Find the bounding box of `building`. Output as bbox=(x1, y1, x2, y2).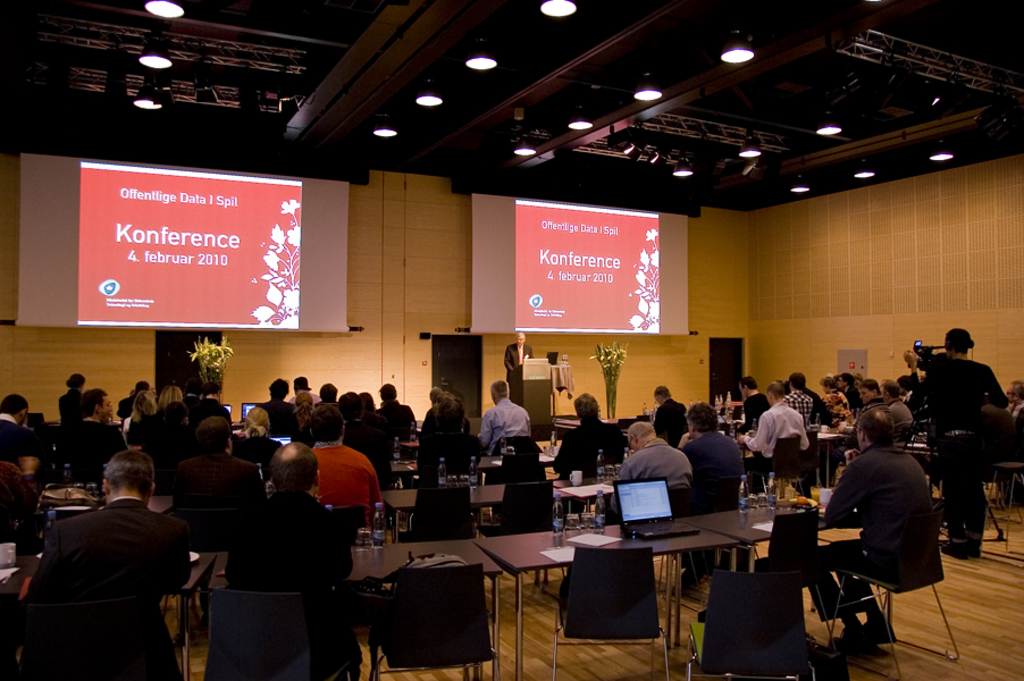
bbox=(0, 0, 1023, 680).
